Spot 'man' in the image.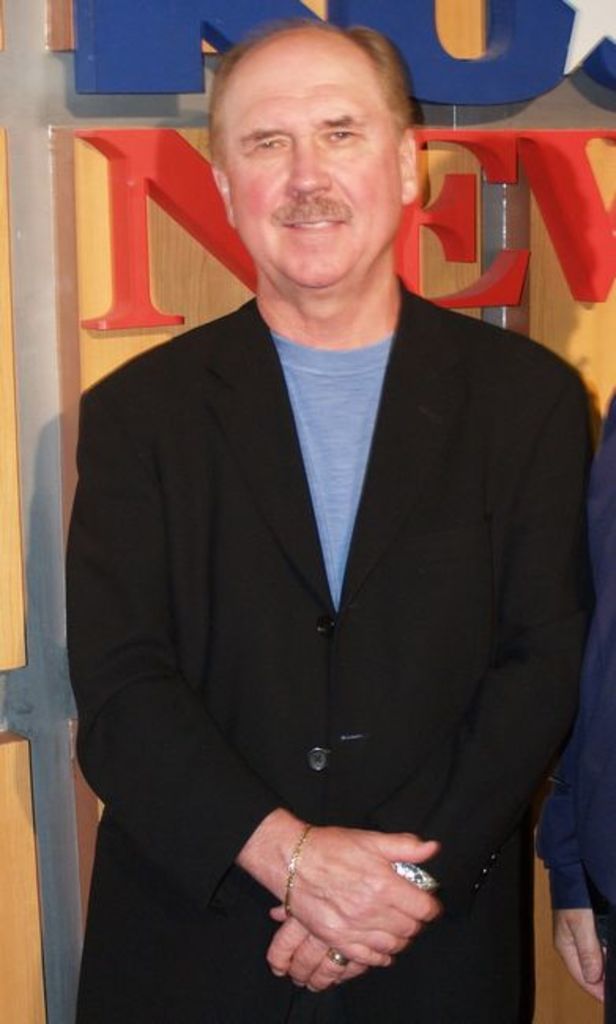
'man' found at bbox=[38, 3, 615, 1023].
